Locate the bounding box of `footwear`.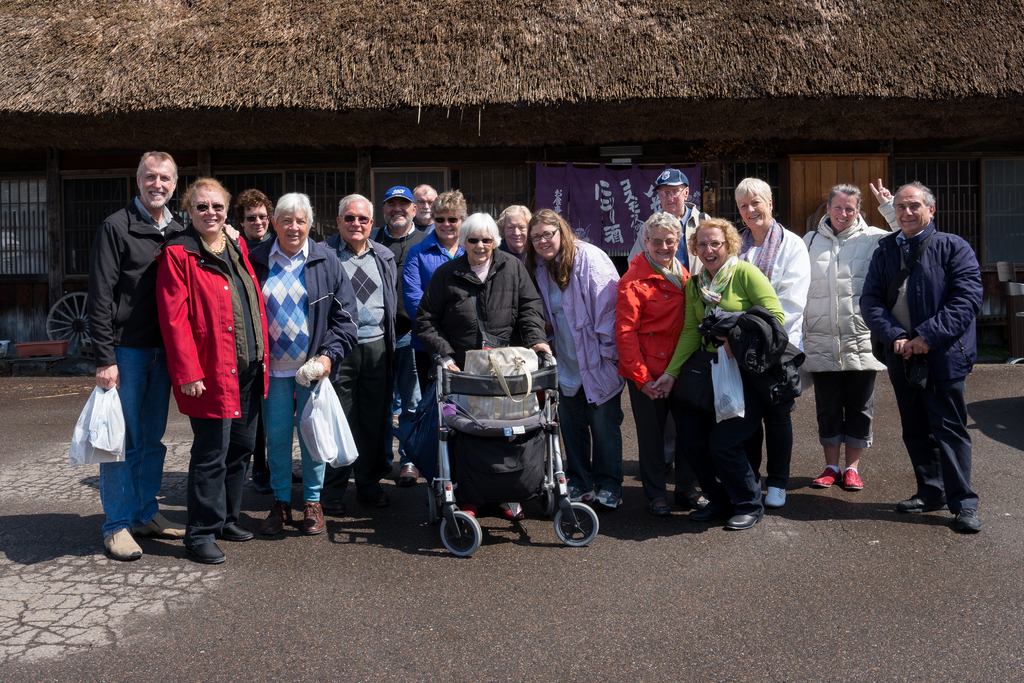
Bounding box: 668 463 677 482.
